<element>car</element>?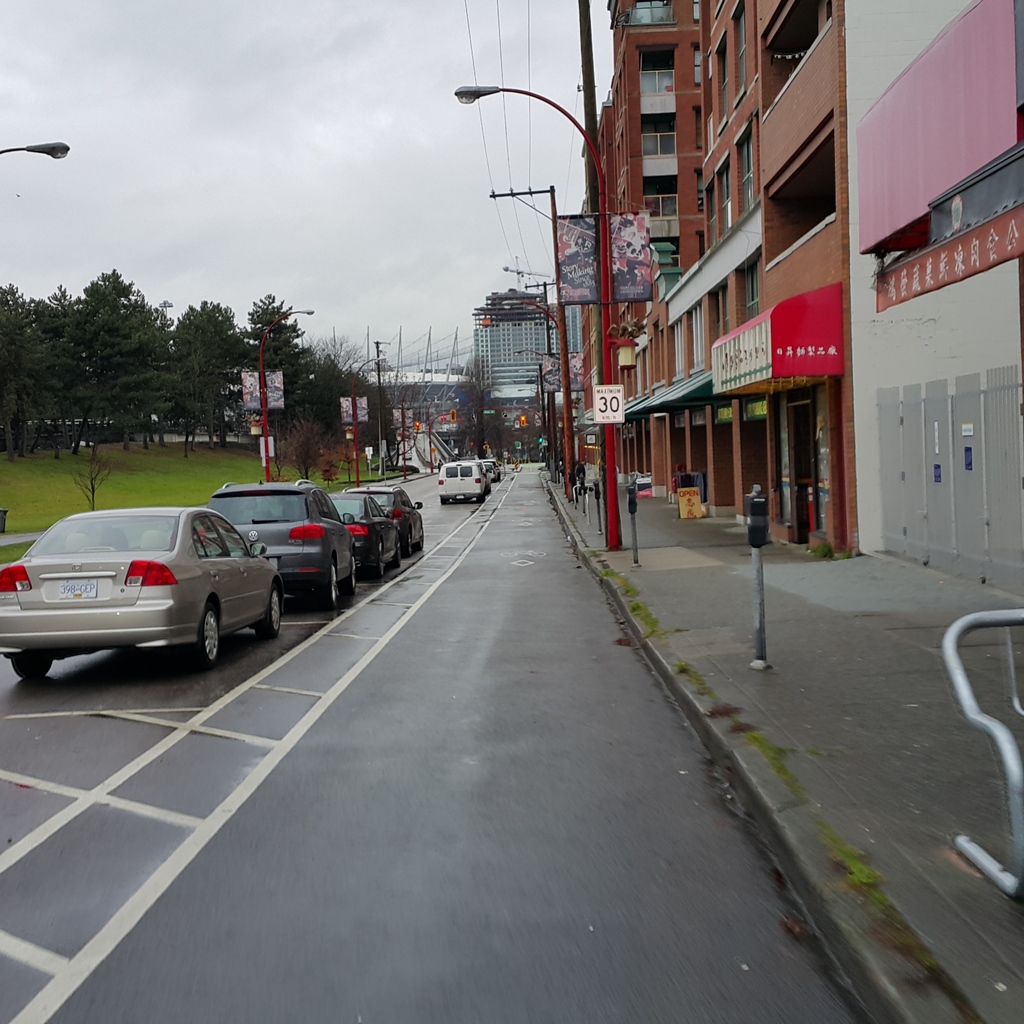
12,492,293,677
